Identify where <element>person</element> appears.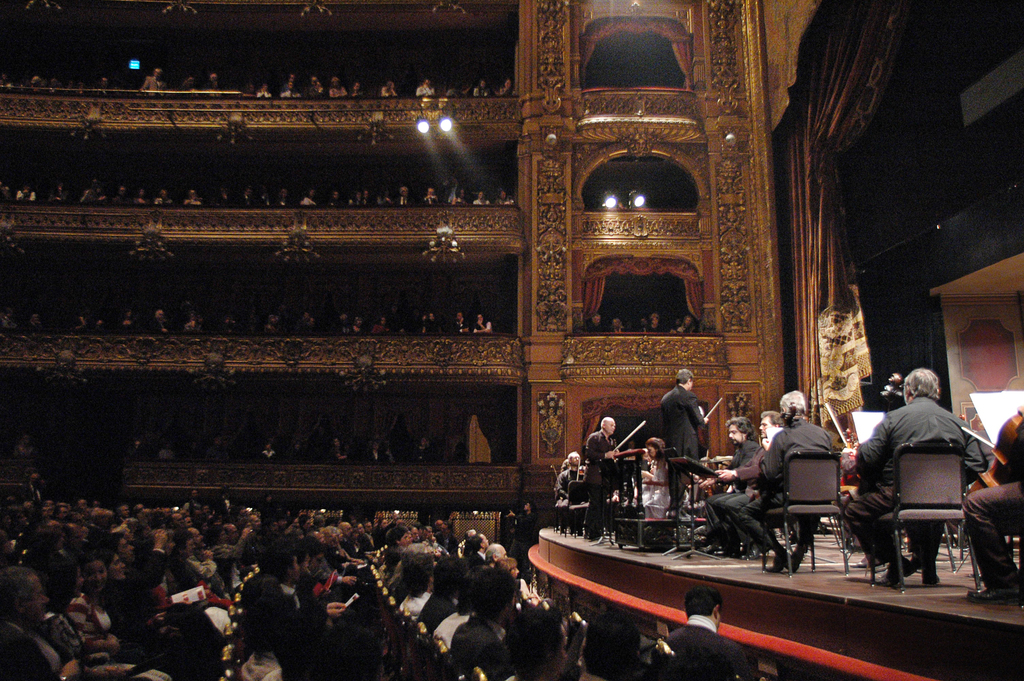
Appears at <bbox>646, 313, 663, 333</bbox>.
